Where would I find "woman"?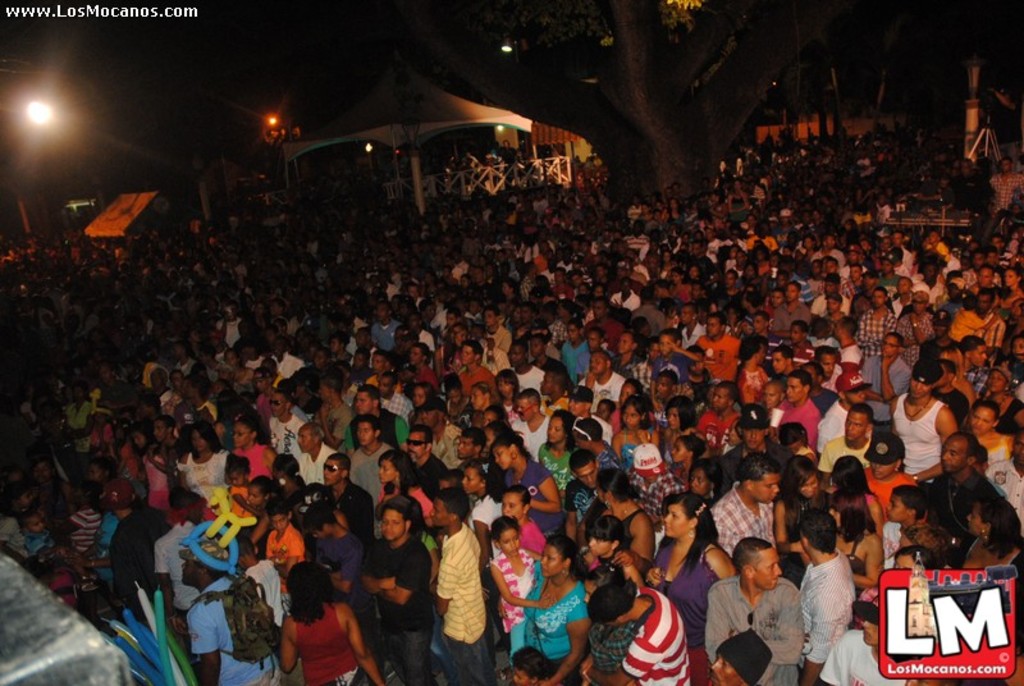
At bbox=[611, 394, 660, 467].
